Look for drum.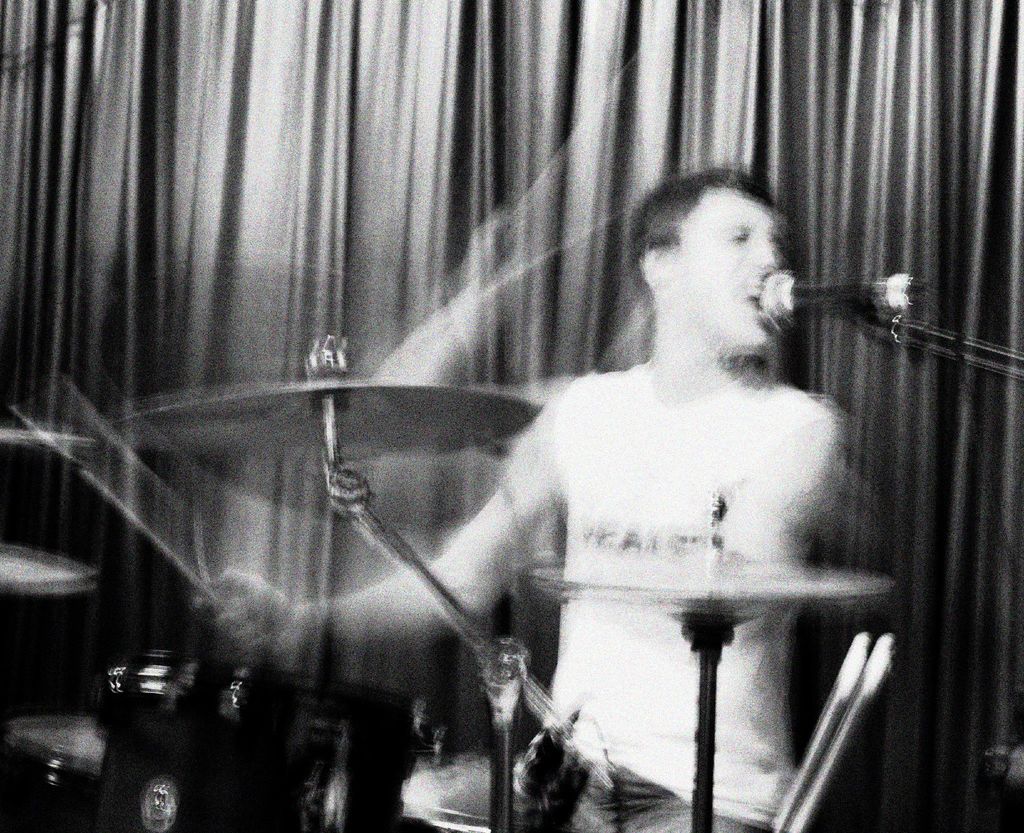
Found: locate(79, 643, 437, 832).
